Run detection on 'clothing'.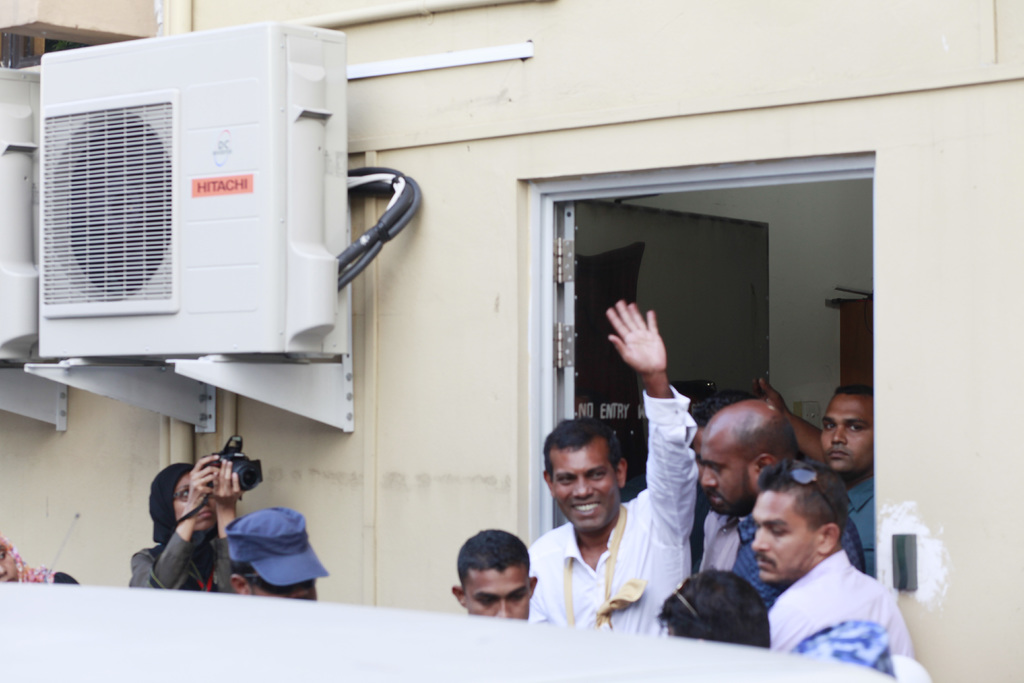
Result: Rect(843, 476, 882, 581).
